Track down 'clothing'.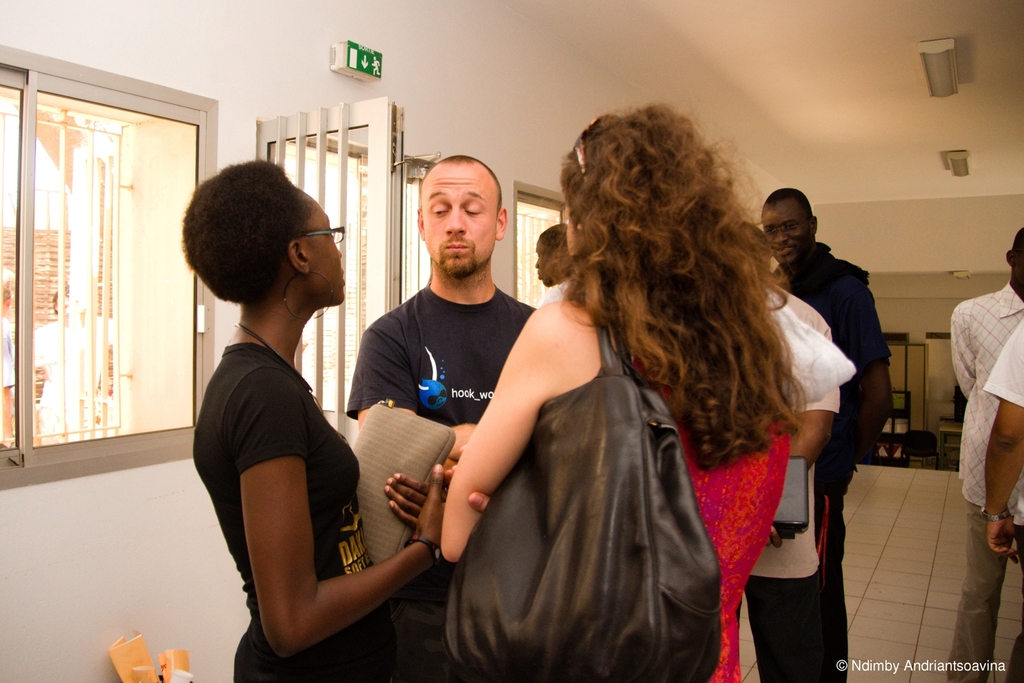
Tracked to left=987, top=314, right=1023, bottom=682.
